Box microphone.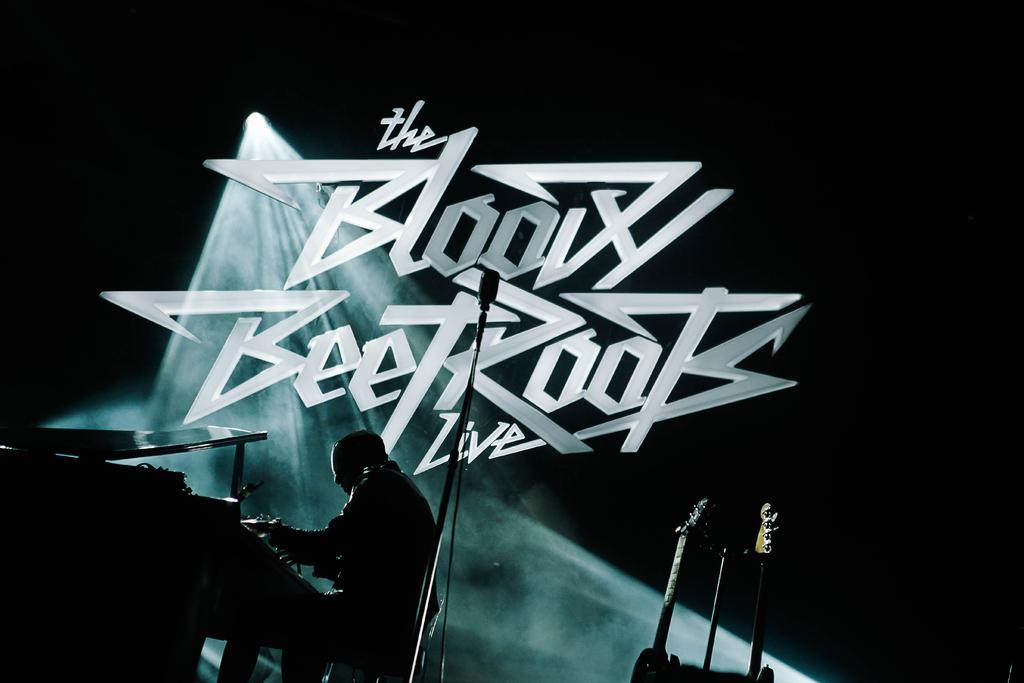
bbox=(477, 268, 502, 305).
